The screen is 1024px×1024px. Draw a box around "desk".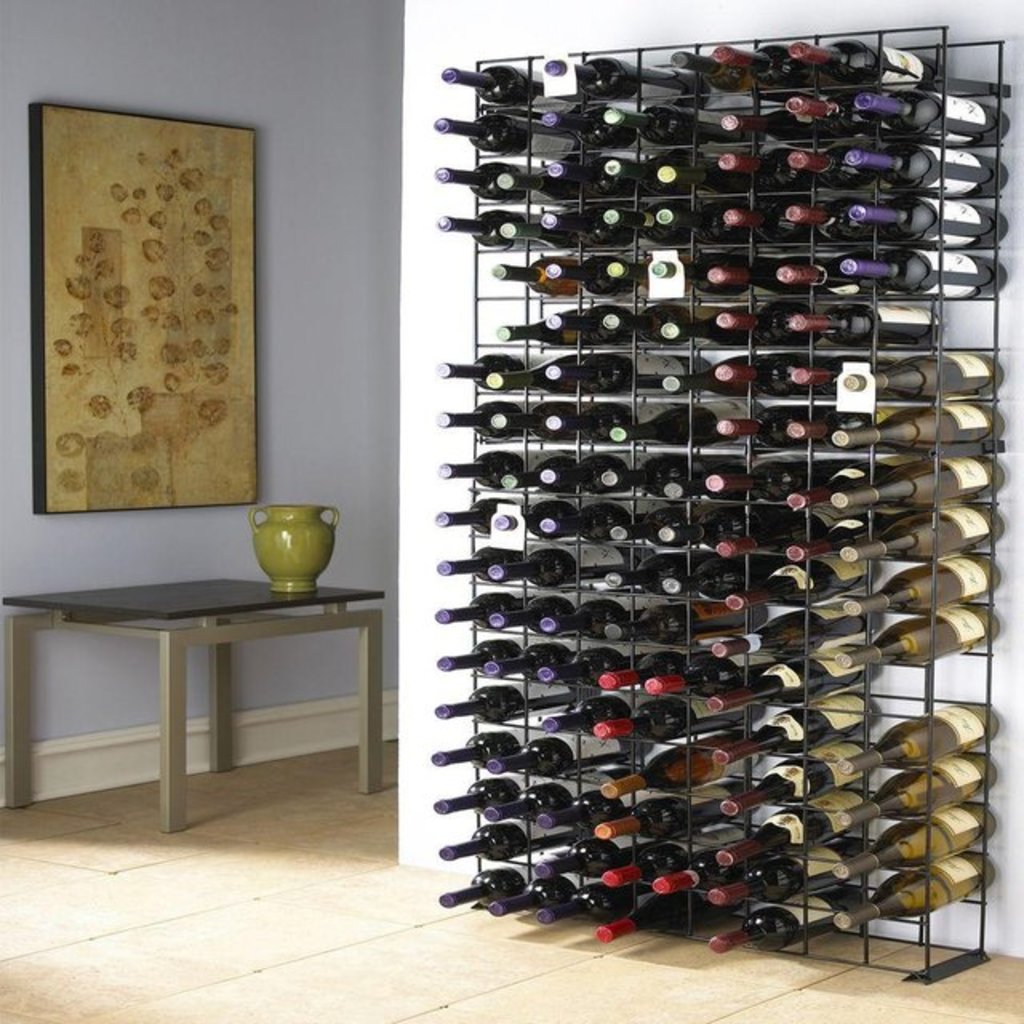
[0, 552, 426, 842].
